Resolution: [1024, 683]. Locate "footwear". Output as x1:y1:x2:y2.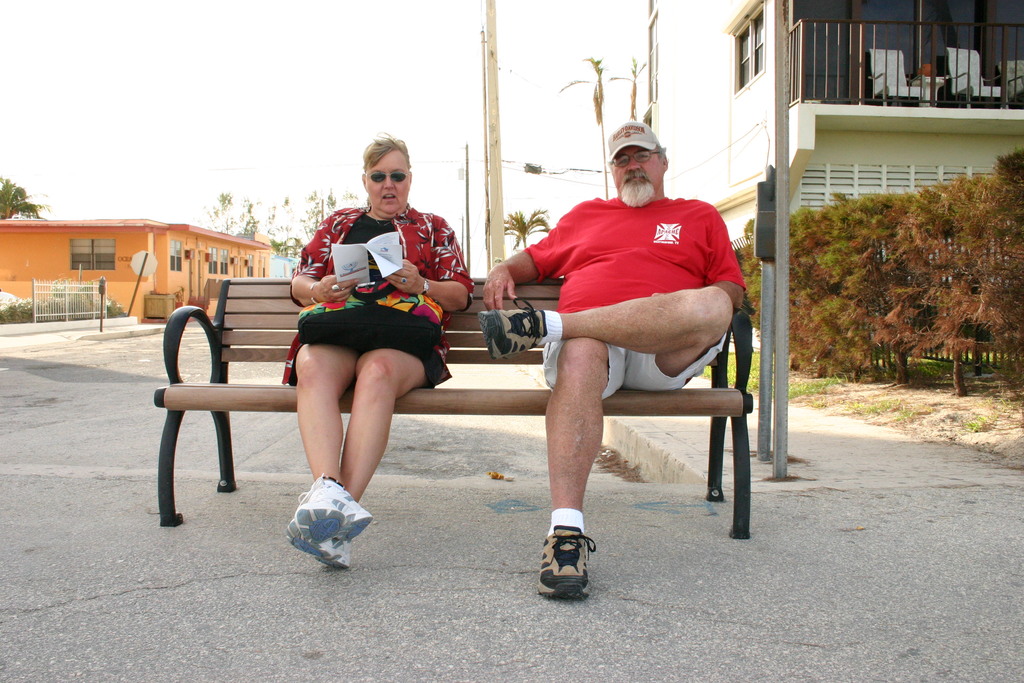
535:529:602:600.
